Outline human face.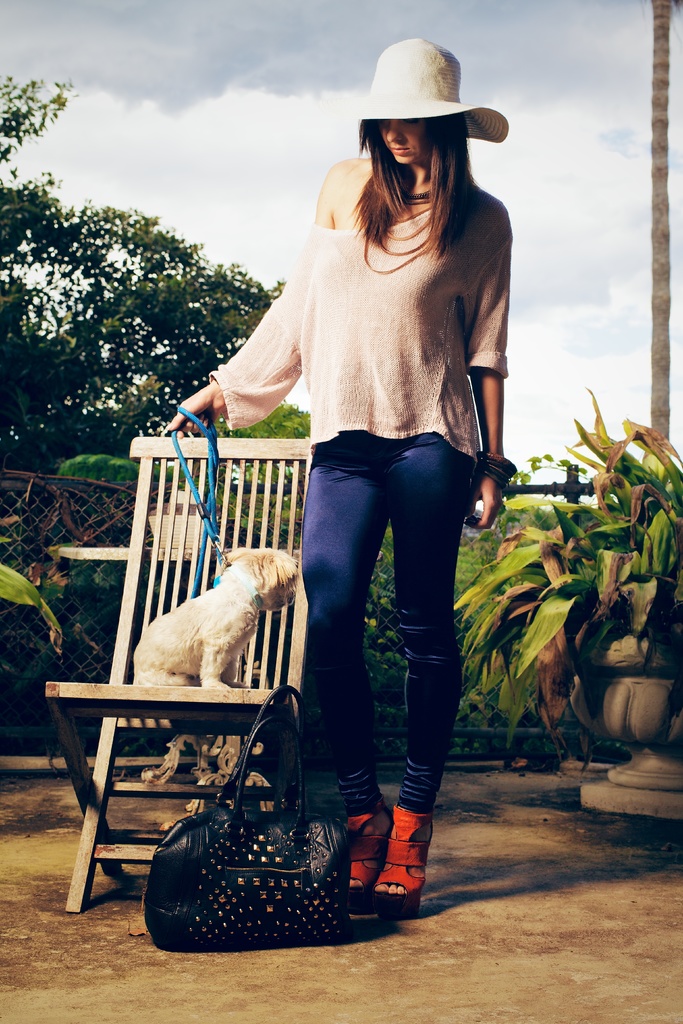
Outline: x1=379 y1=110 x2=421 y2=161.
